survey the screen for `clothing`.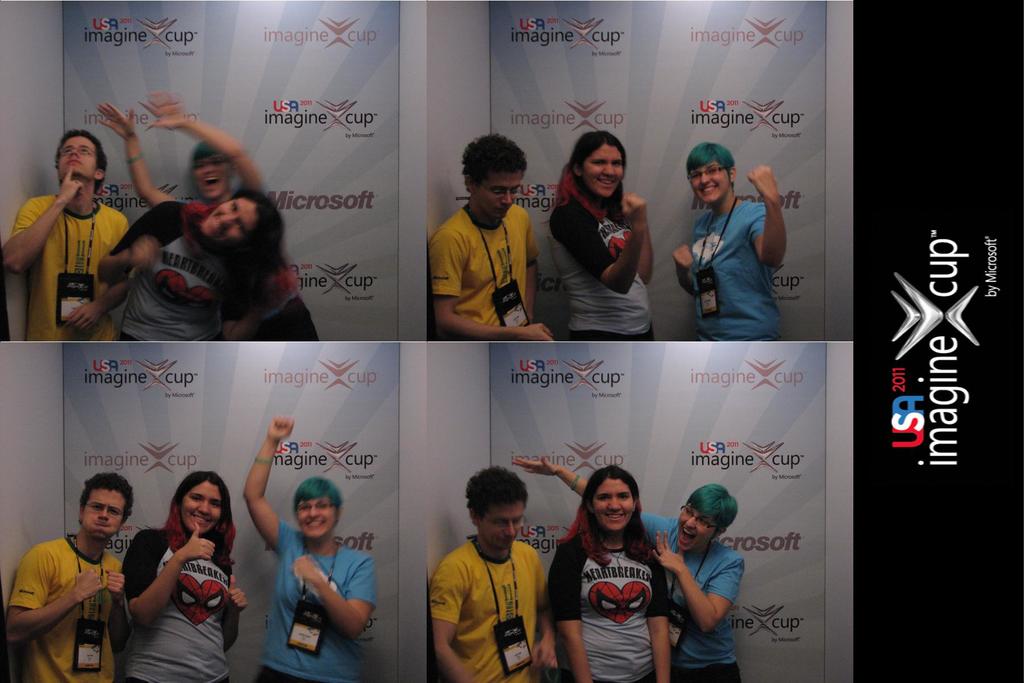
Survey found: region(12, 193, 130, 338).
